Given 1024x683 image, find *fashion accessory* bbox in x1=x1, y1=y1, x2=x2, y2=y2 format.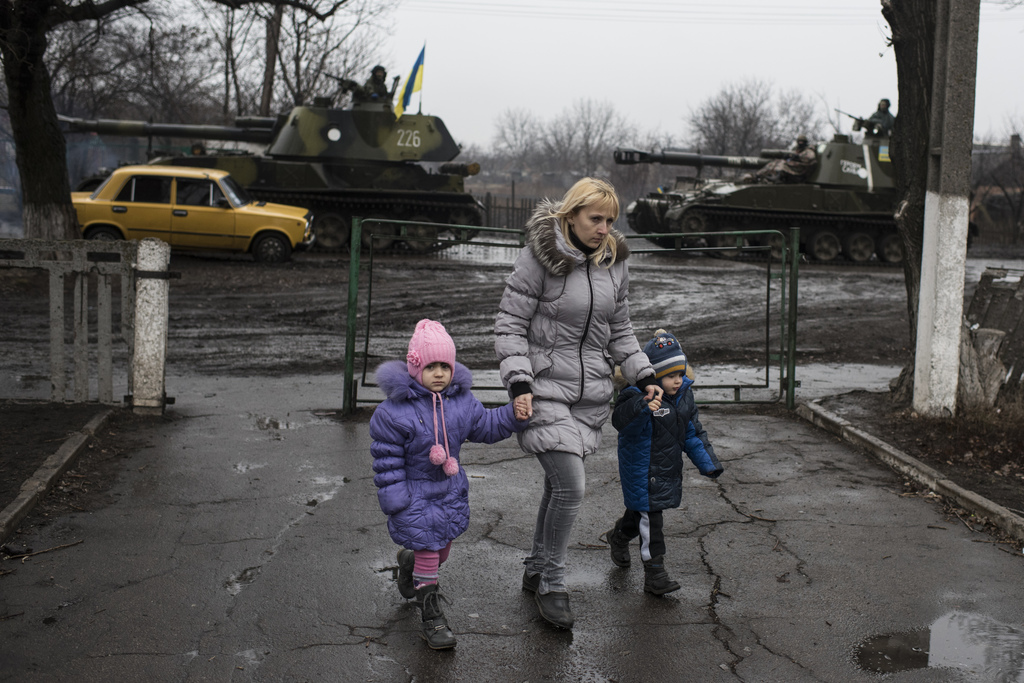
x1=643, y1=328, x2=689, y2=380.
